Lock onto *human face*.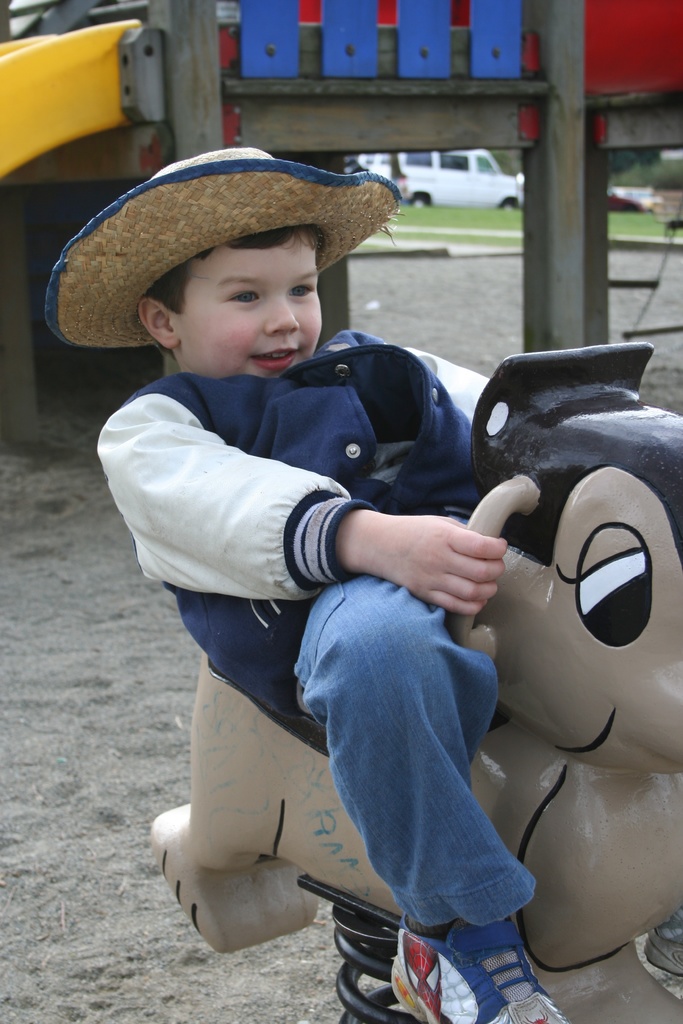
Locked: locate(174, 234, 325, 383).
